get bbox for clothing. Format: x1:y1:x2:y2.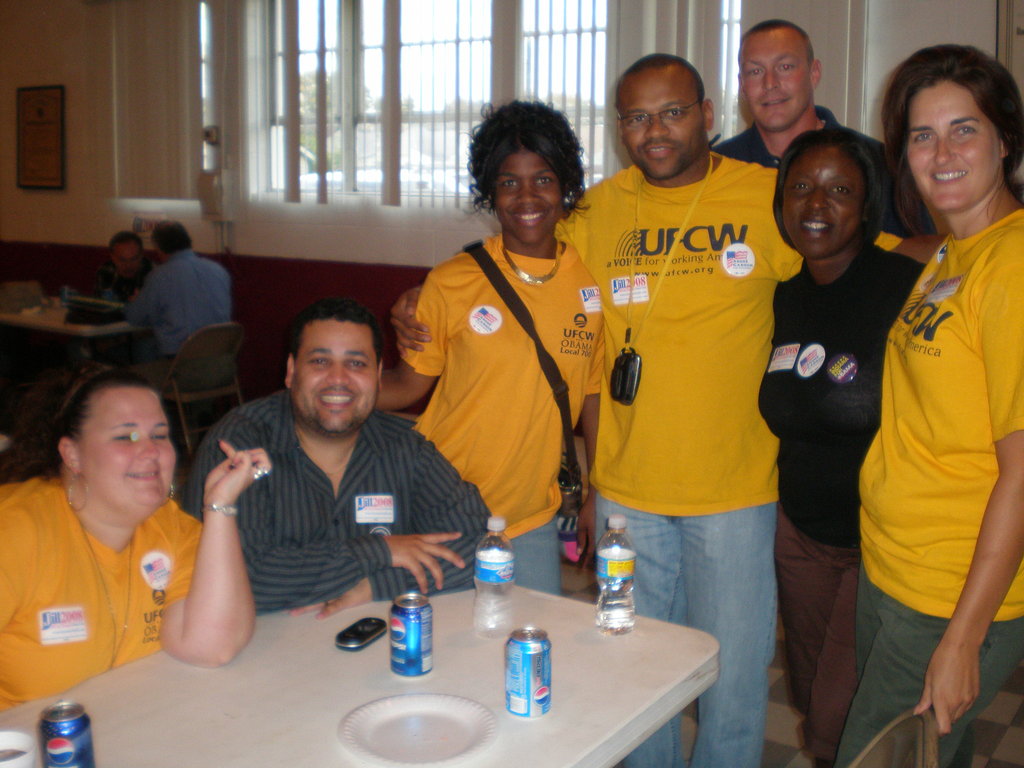
756:239:932:761.
